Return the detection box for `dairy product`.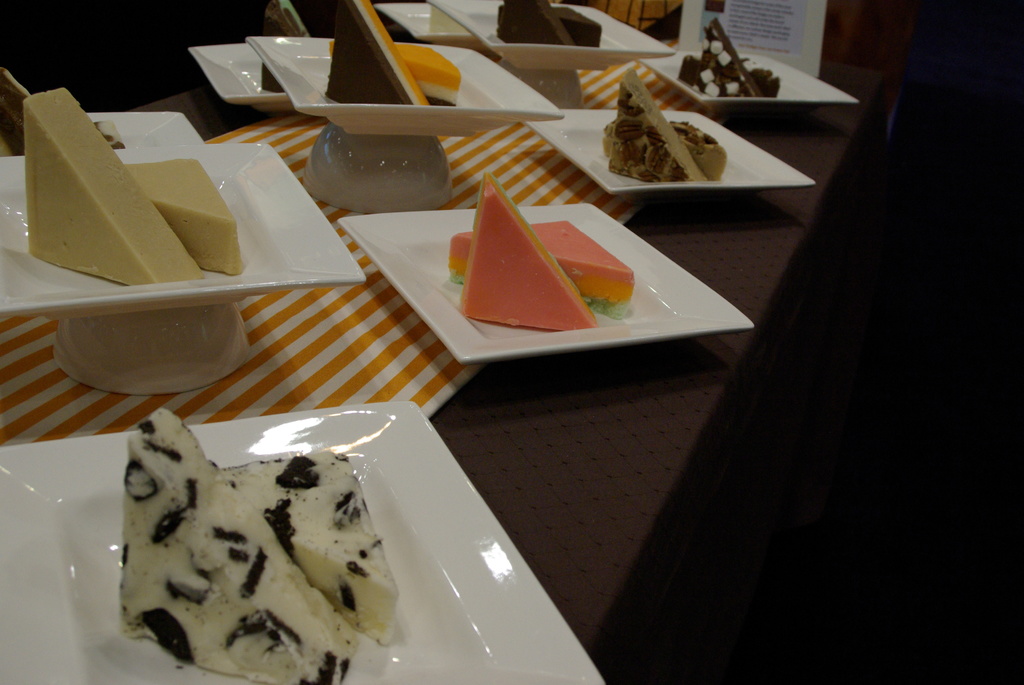
l=314, t=0, r=477, b=114.
